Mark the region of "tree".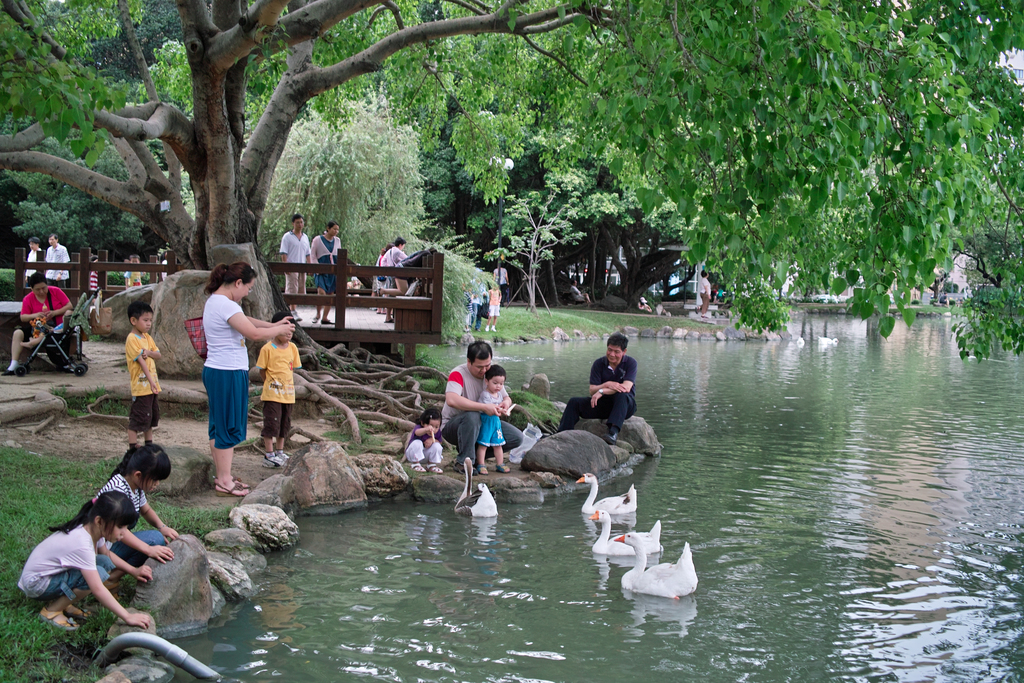
Region: <region>309, 0, 623, 315</region>.
